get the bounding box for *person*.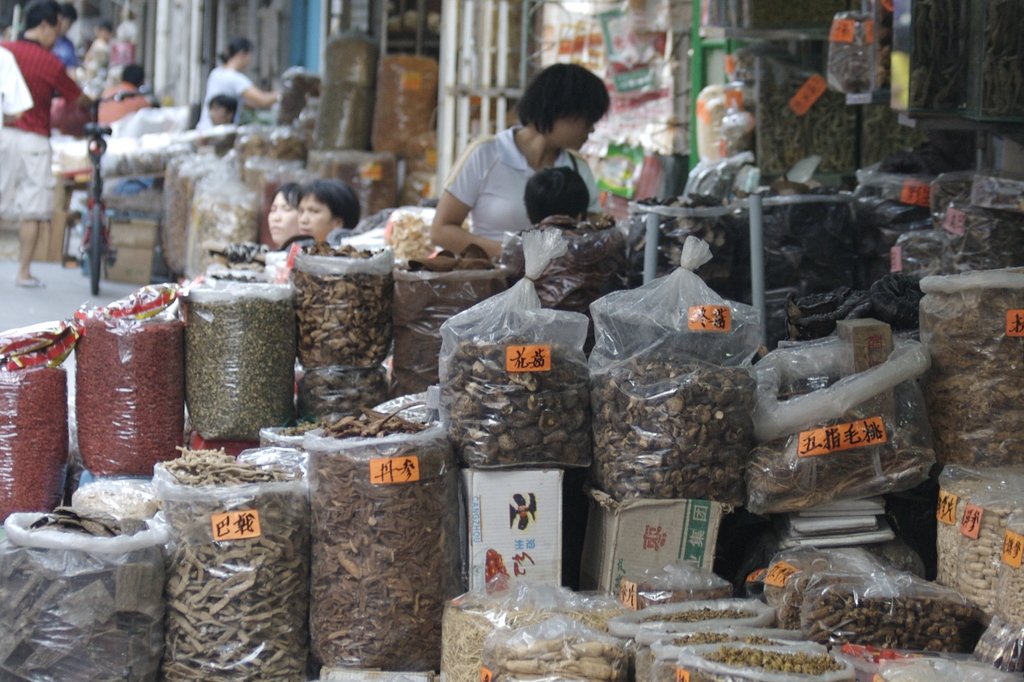
rect(297, 176, 358, 244).
